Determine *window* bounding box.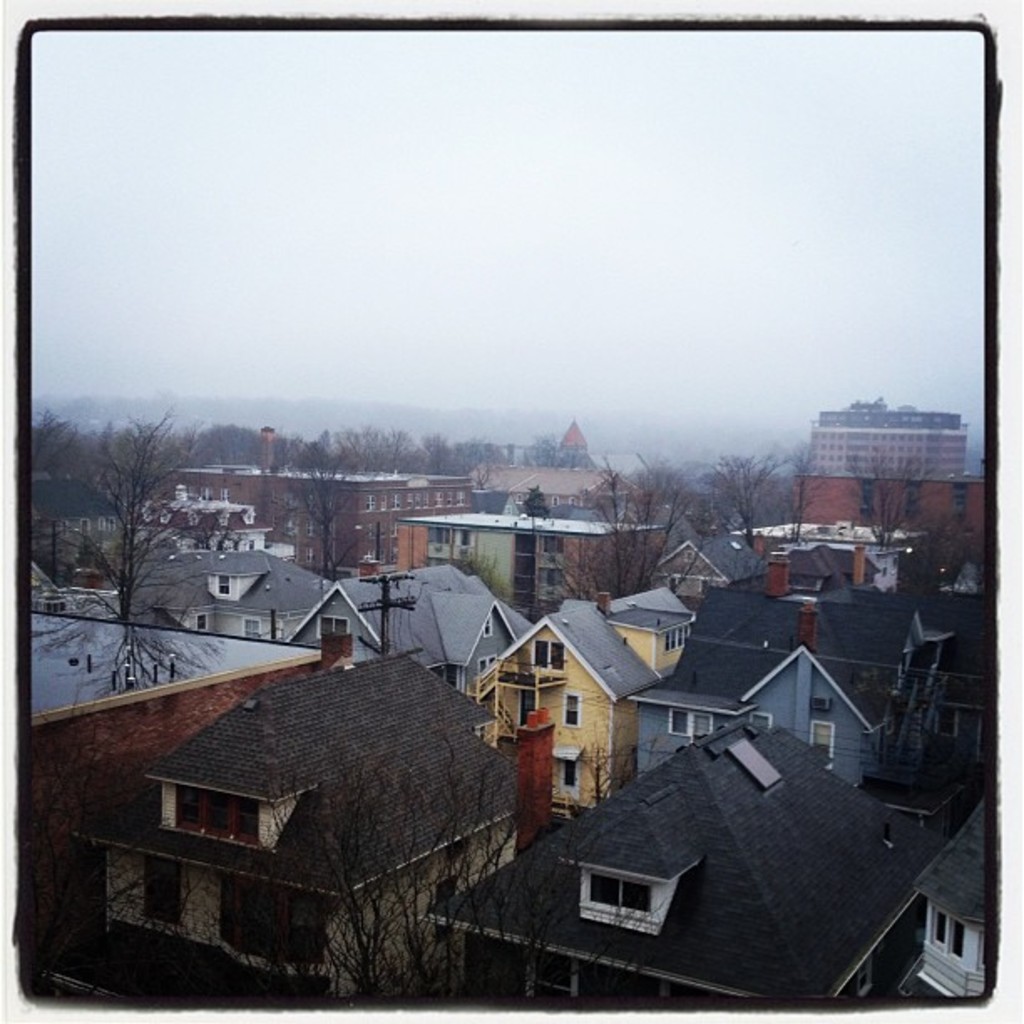
Determined: <box>929,904,945,945</box>.
